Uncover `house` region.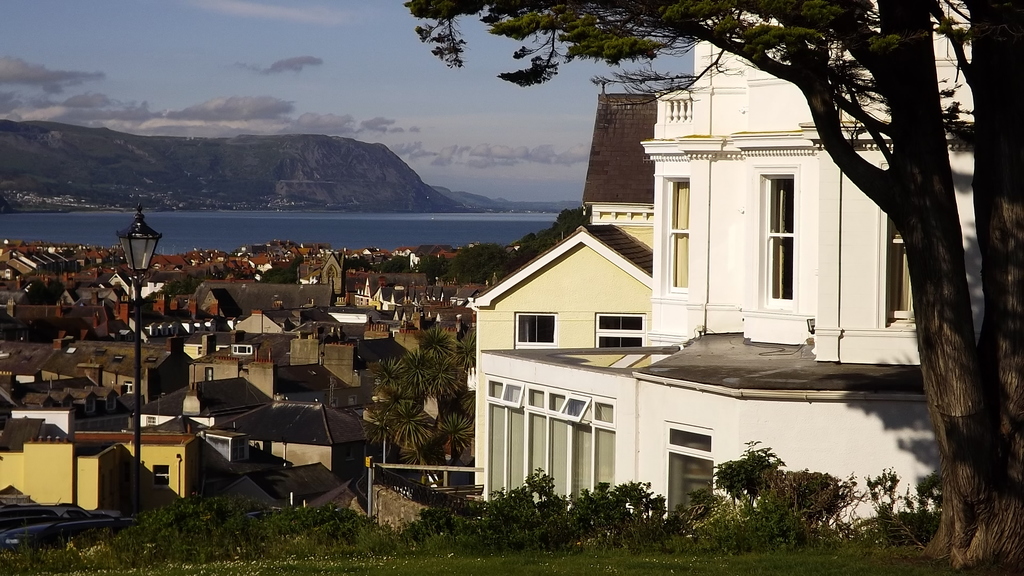
Uncovered: locate(319, 329, 376, 393).
